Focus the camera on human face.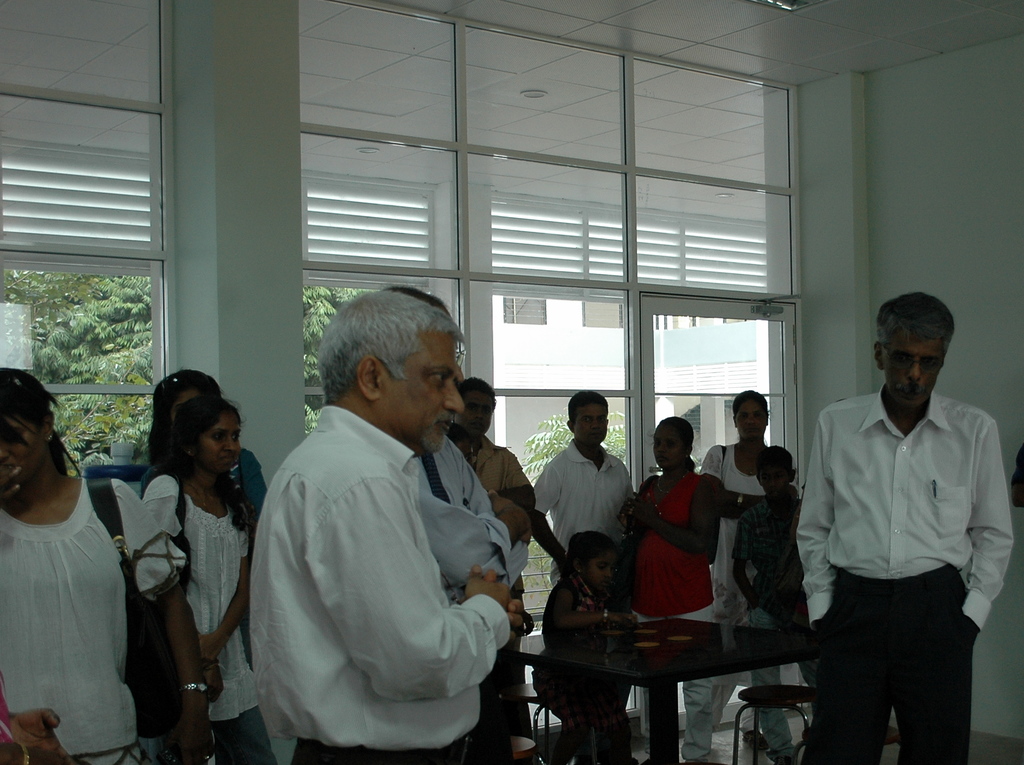
Focus region: <box>574,398,611,448</box>.
